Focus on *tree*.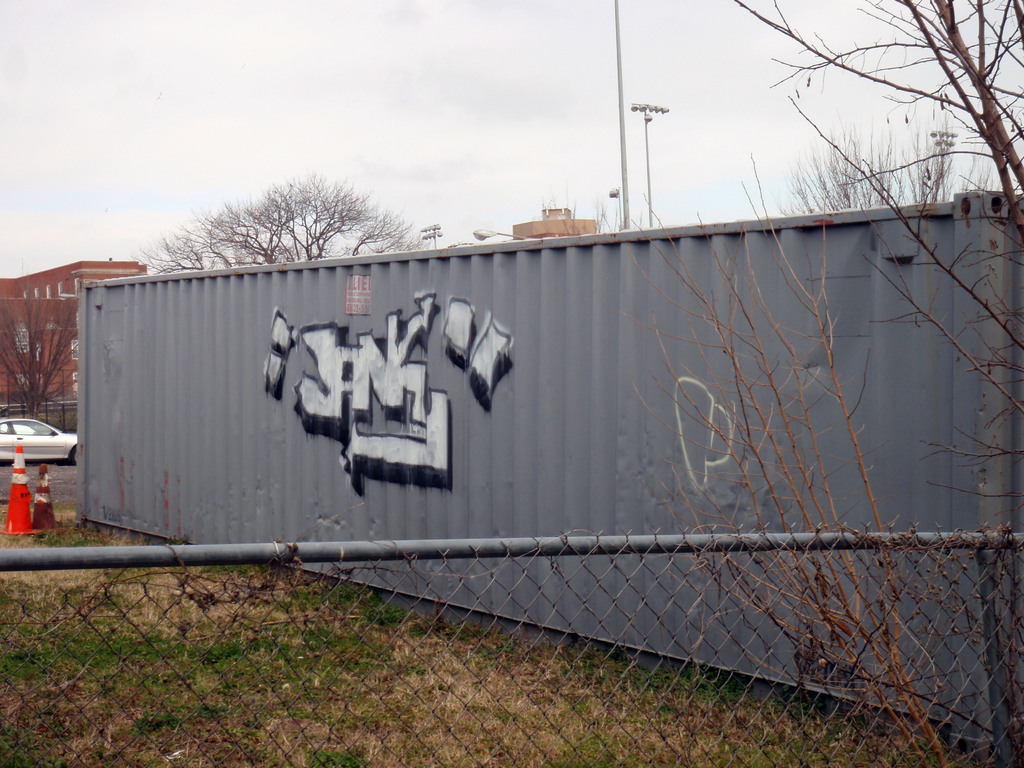
Focused at 0, 295, 80, 428.
